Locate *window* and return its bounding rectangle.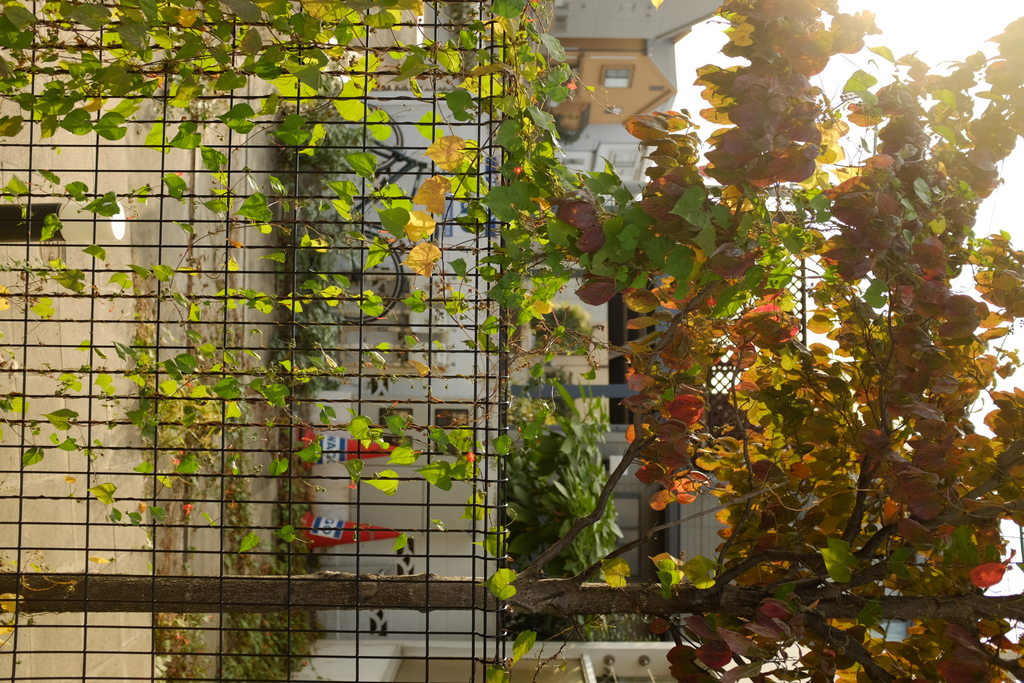
l=611, t=152, r=630, b=169.
